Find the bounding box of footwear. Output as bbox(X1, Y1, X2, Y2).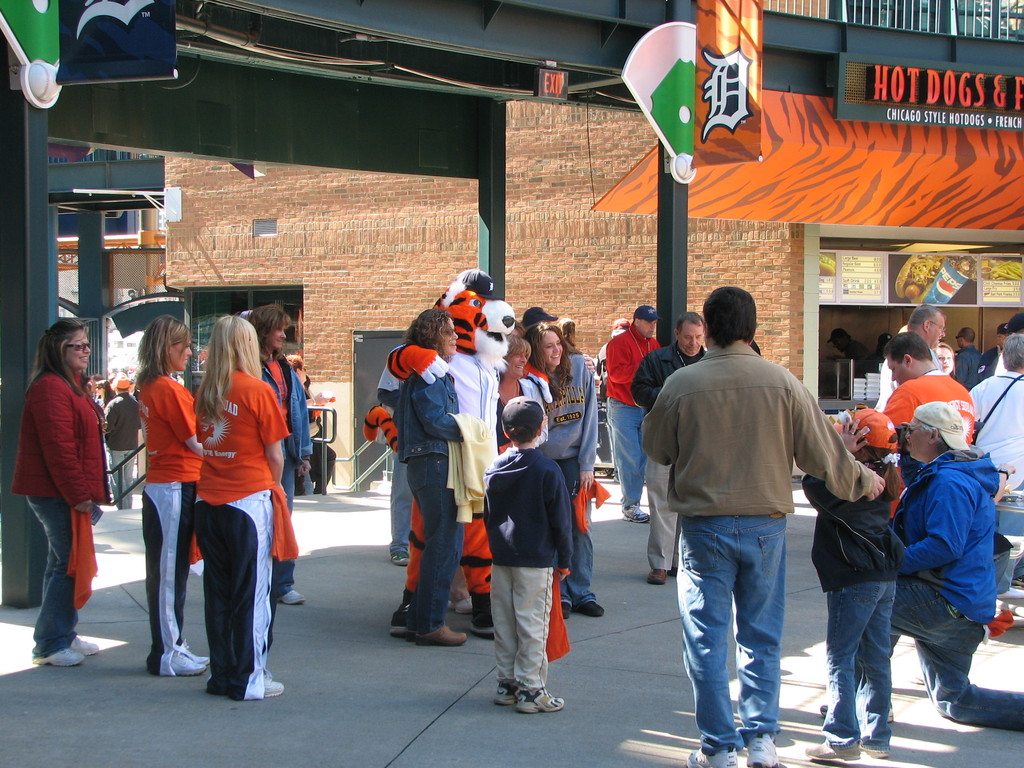
bbox(748, 730, 779, 767).
